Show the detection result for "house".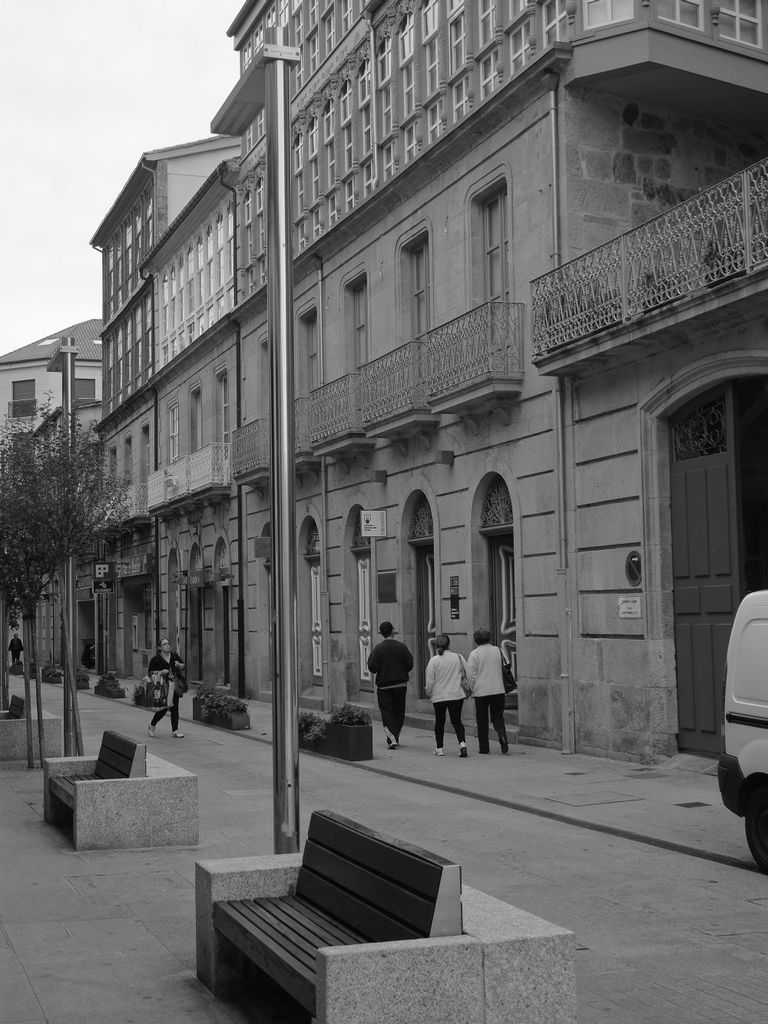
176/102/323/686.
